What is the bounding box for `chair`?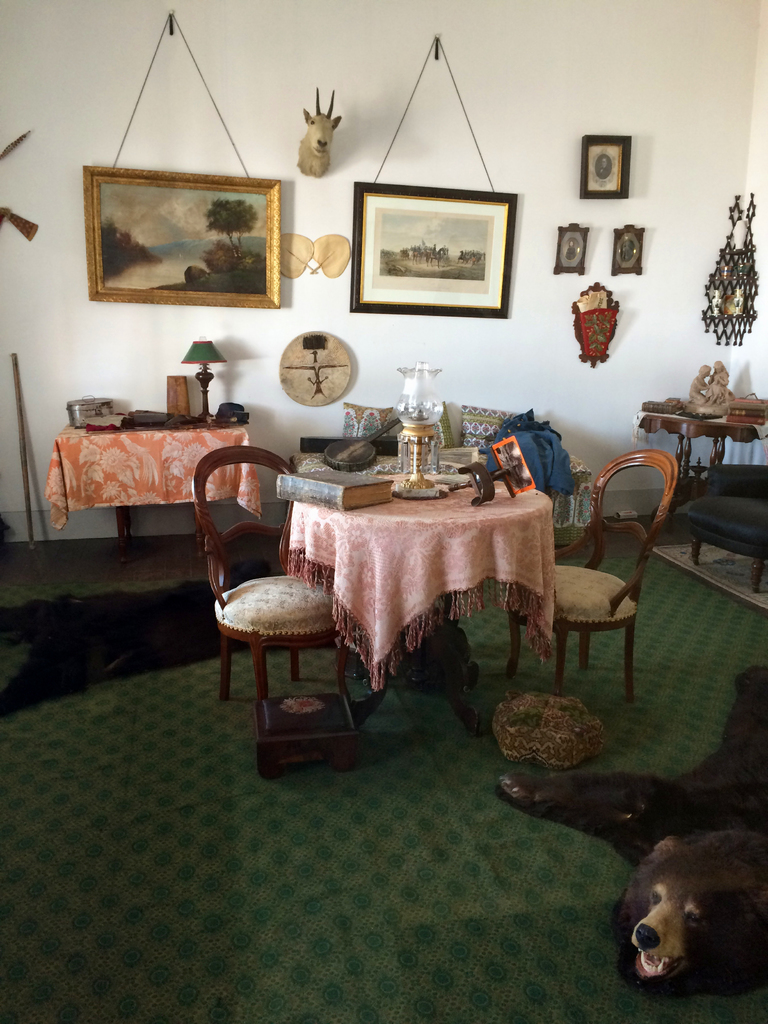
l=190, t=445, r=353, b=705.
